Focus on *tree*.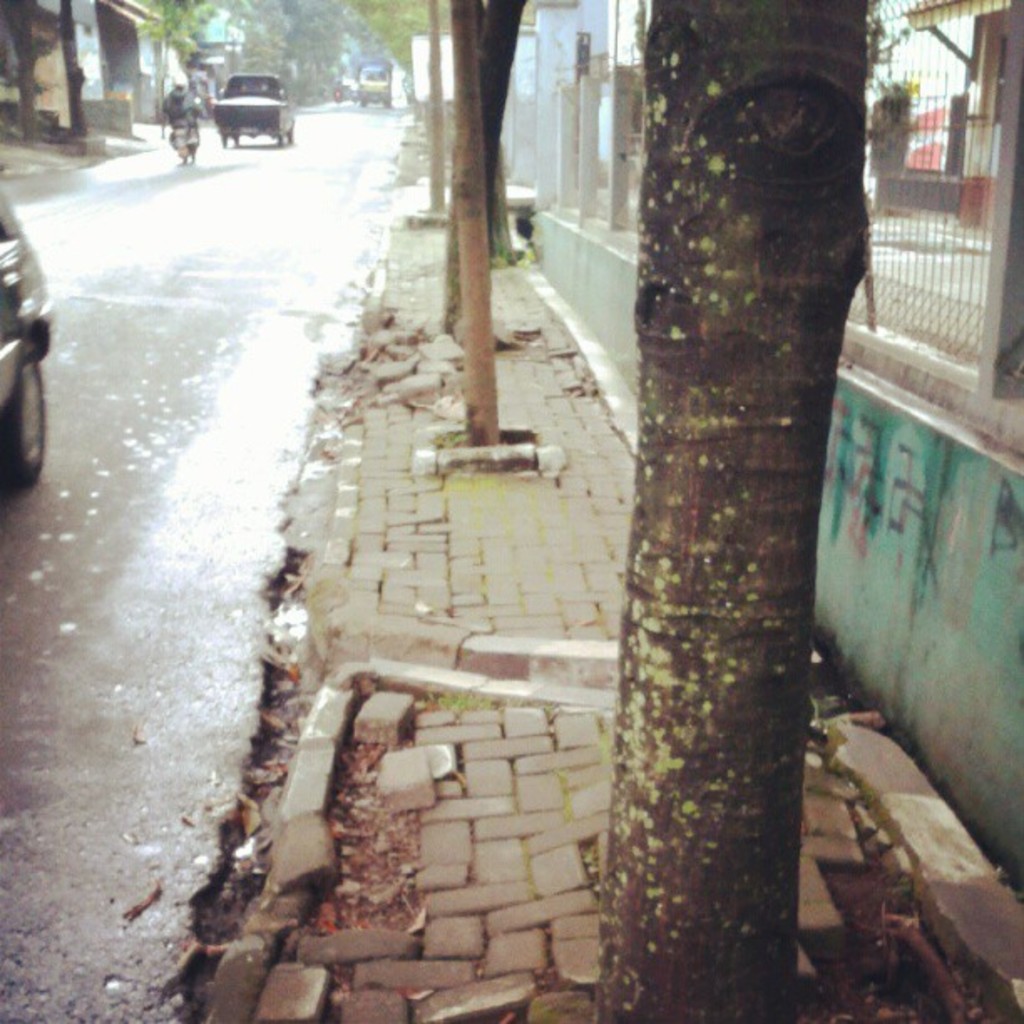
Focused at x1=549 y1=35 x2=912 y2=986.
